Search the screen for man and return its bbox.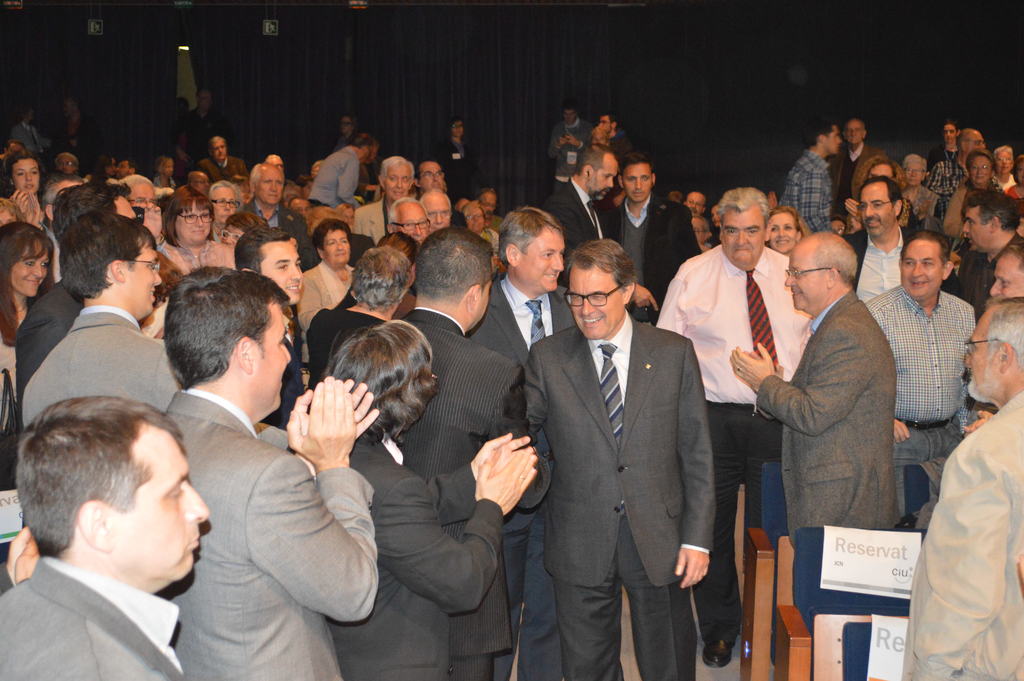
Found: <box>749,225,943,600</box>.
